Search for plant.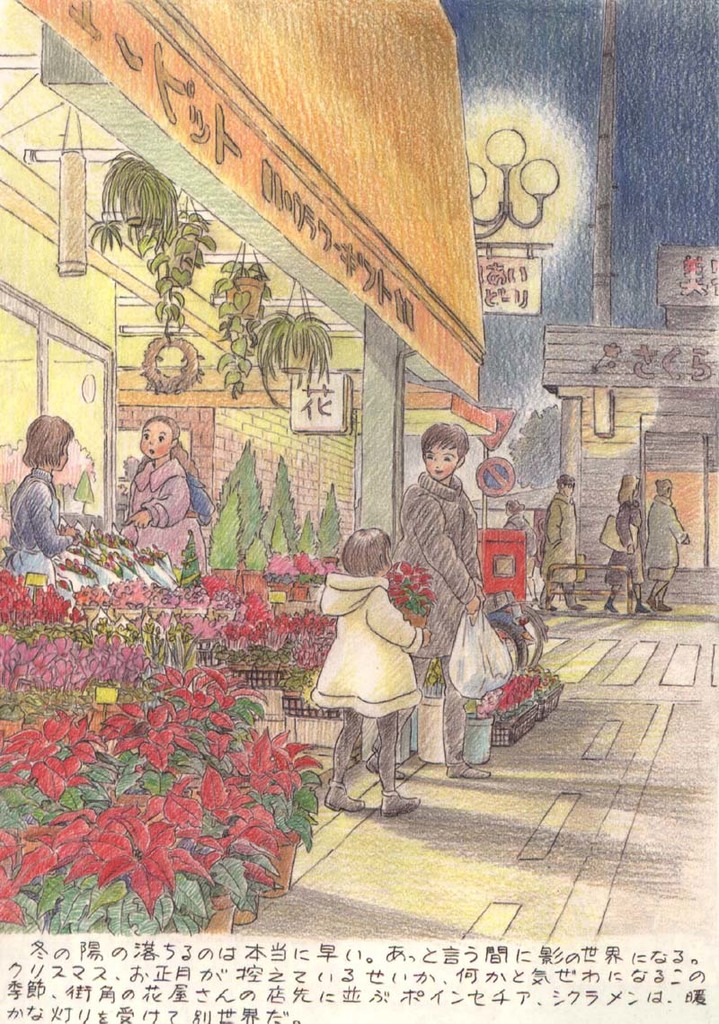
Found at (11,654,361,947).
